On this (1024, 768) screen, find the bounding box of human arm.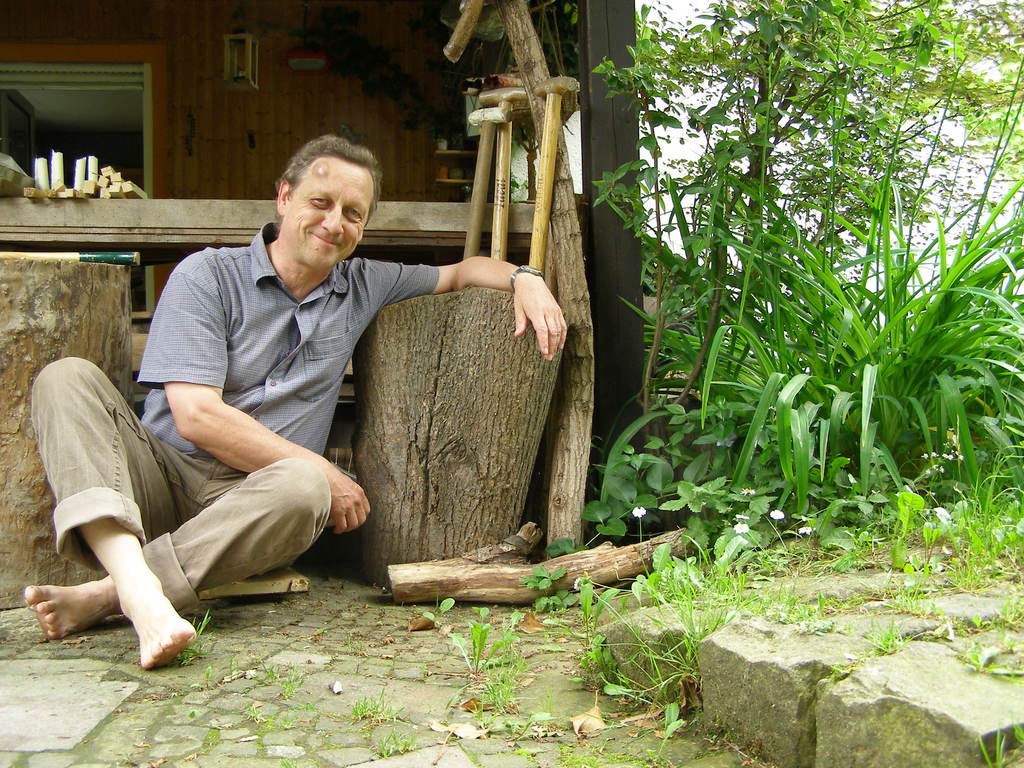
Bounding box: [left=154, top=254, right=366, bottom=532].
